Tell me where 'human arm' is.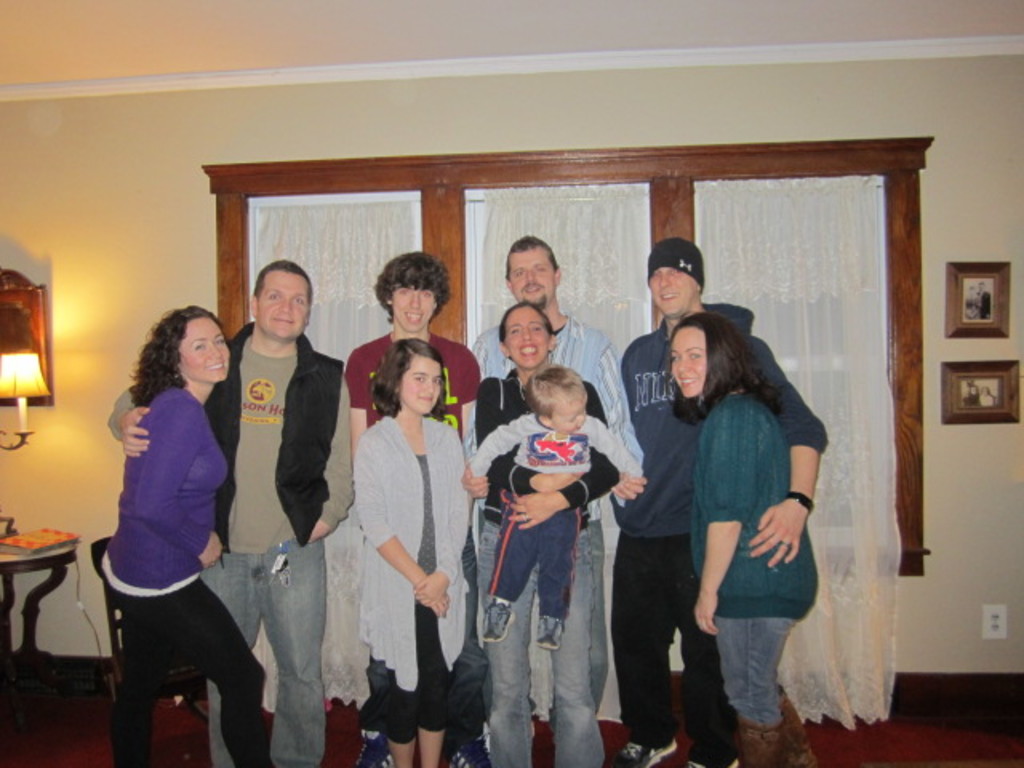
'human arm' is at <region>584, 328, 645, 461</region>.
